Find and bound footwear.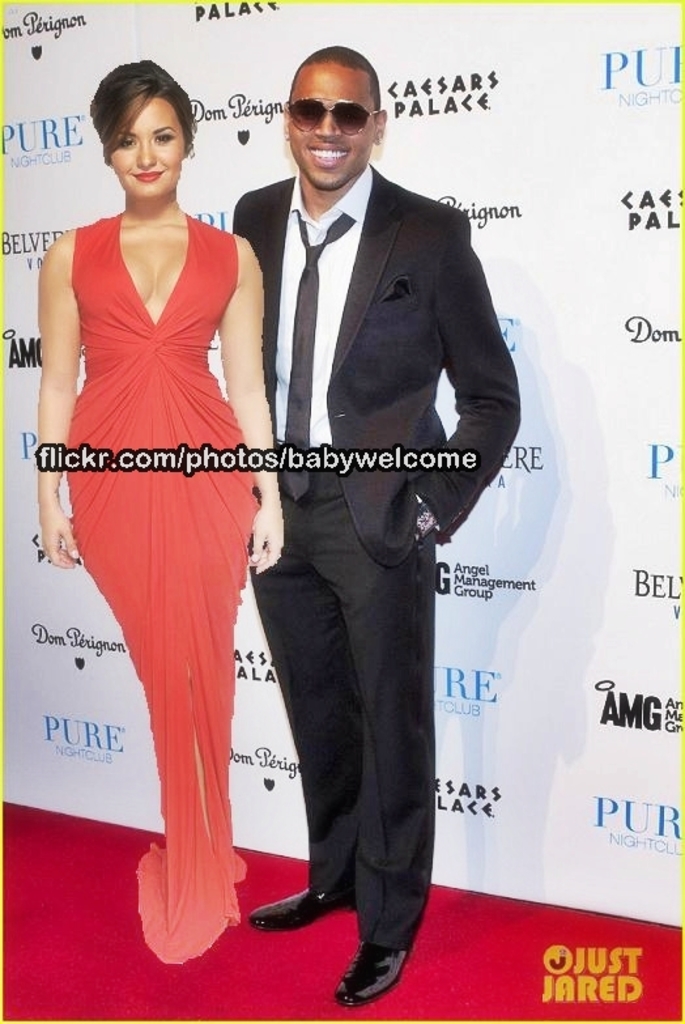
Bound: 246:867:370:925.
